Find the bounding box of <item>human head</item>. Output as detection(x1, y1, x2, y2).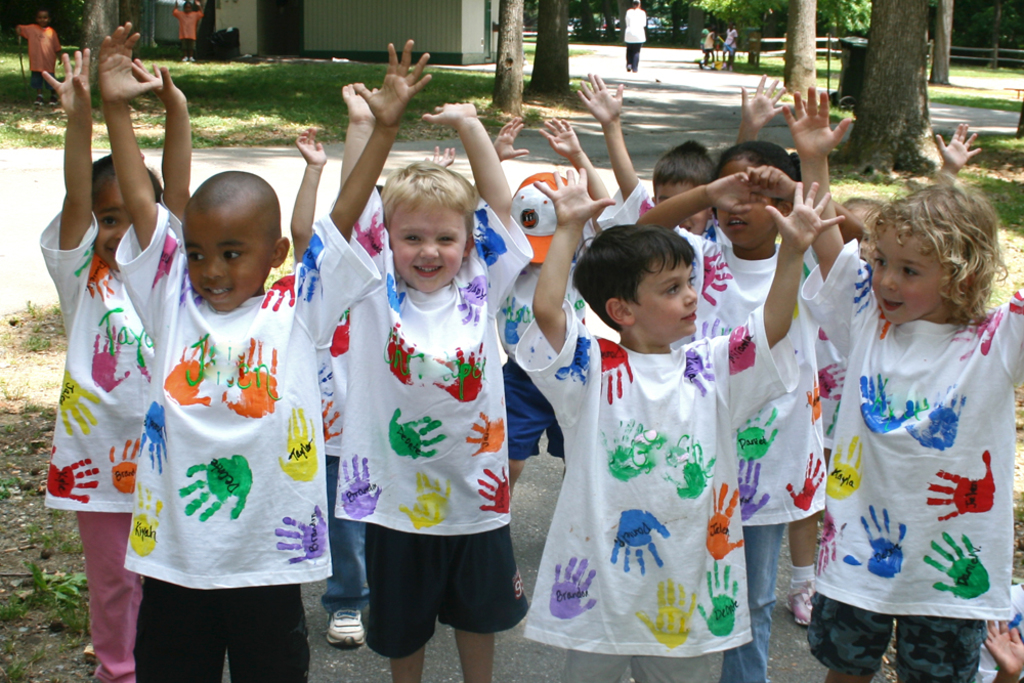
detection(91, 152, 169, 271).
